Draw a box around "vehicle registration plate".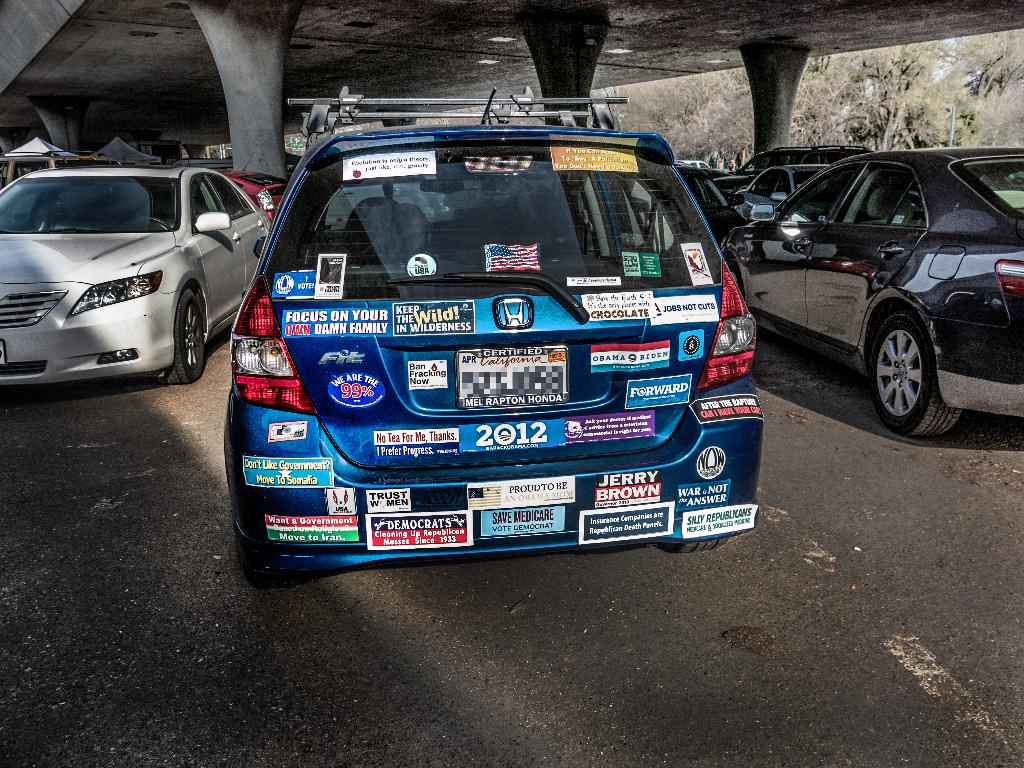
left=456, top=345, right=568, bottom=406.
